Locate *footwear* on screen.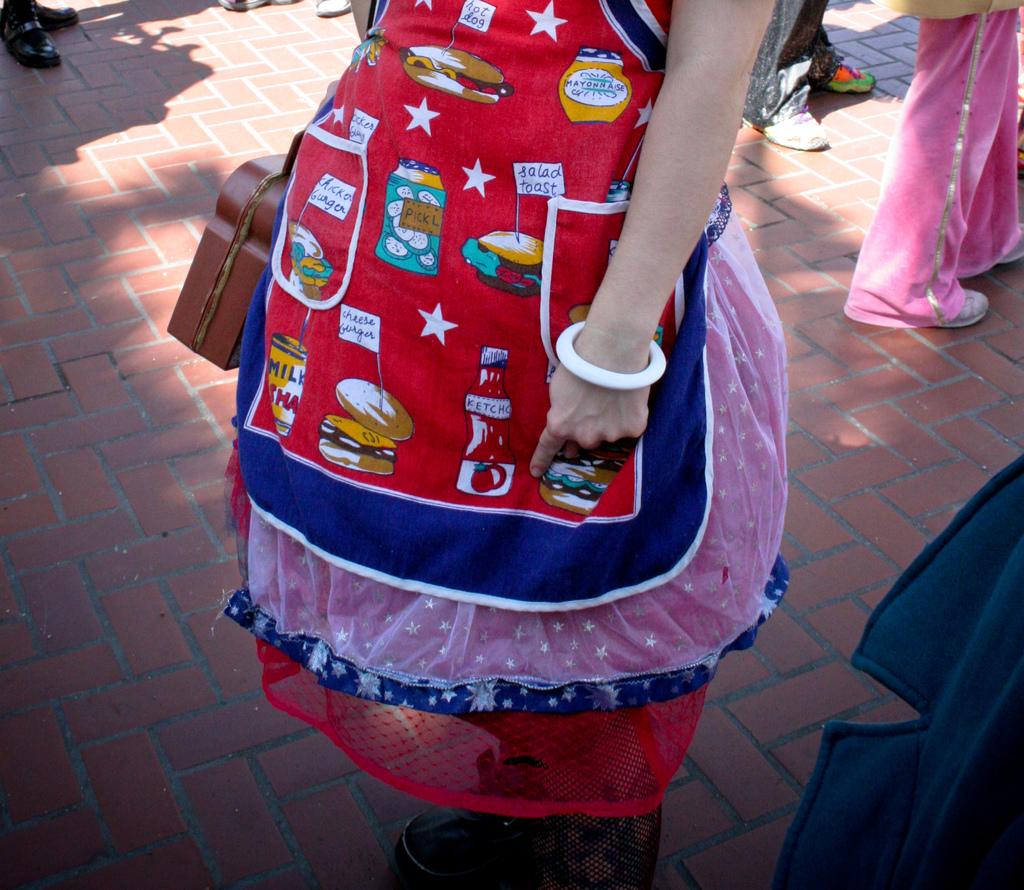
On screen at (0,11,62,69).
